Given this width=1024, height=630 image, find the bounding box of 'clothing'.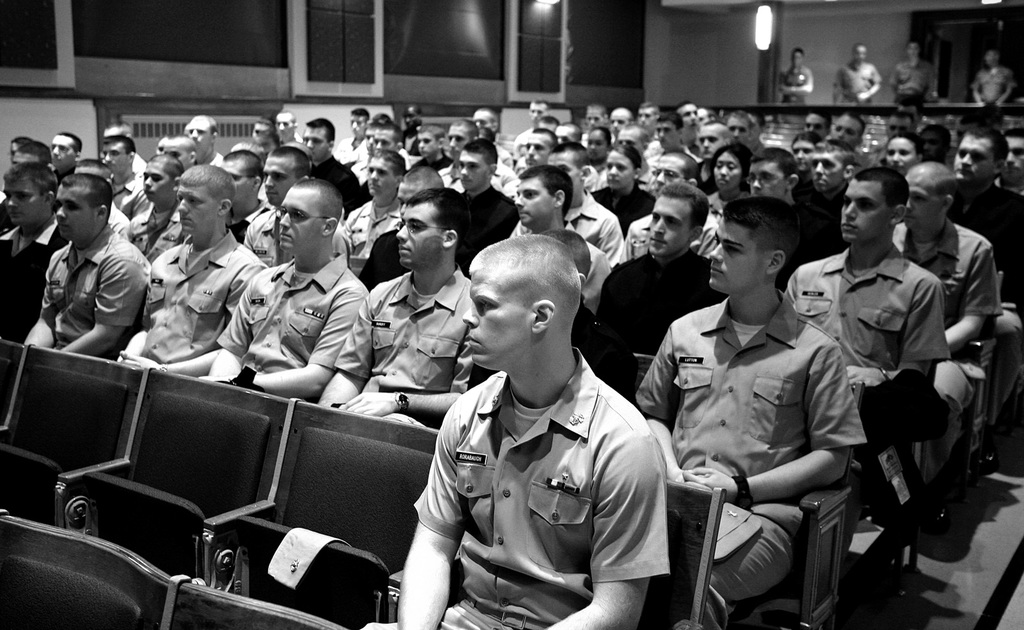
{"left": 369, "top": 344, "right": 678, "bottom": 629}.
